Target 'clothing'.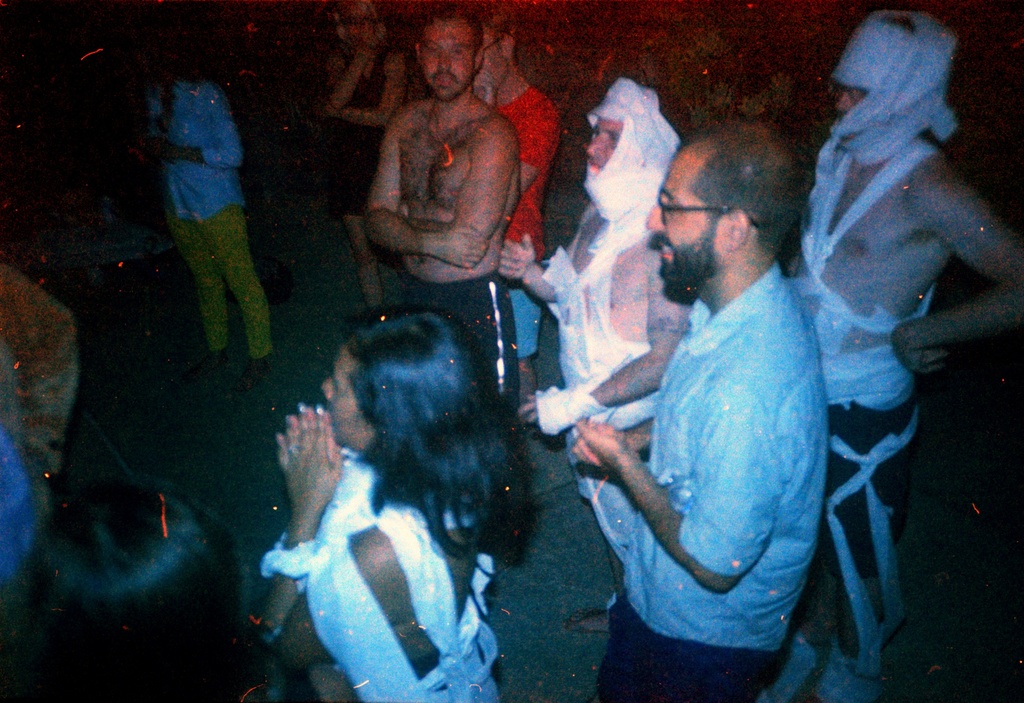
Target region: region(536, 79, 680, 608).
